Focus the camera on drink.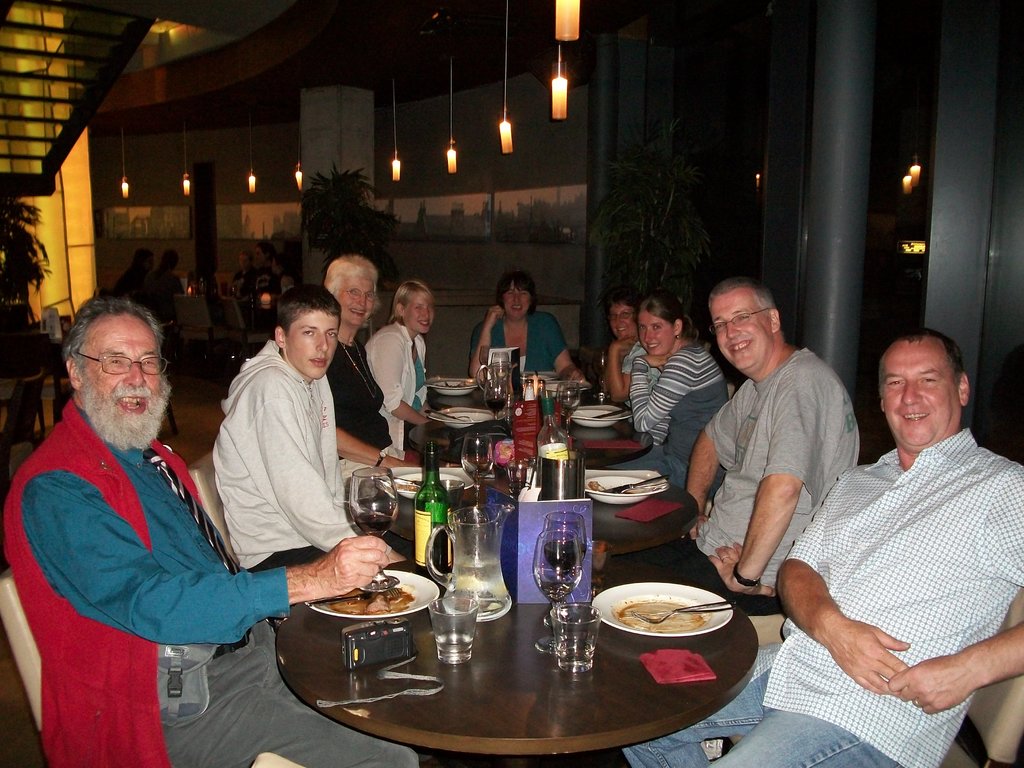
Focus region: Rect(355, 515, 394, 538).
